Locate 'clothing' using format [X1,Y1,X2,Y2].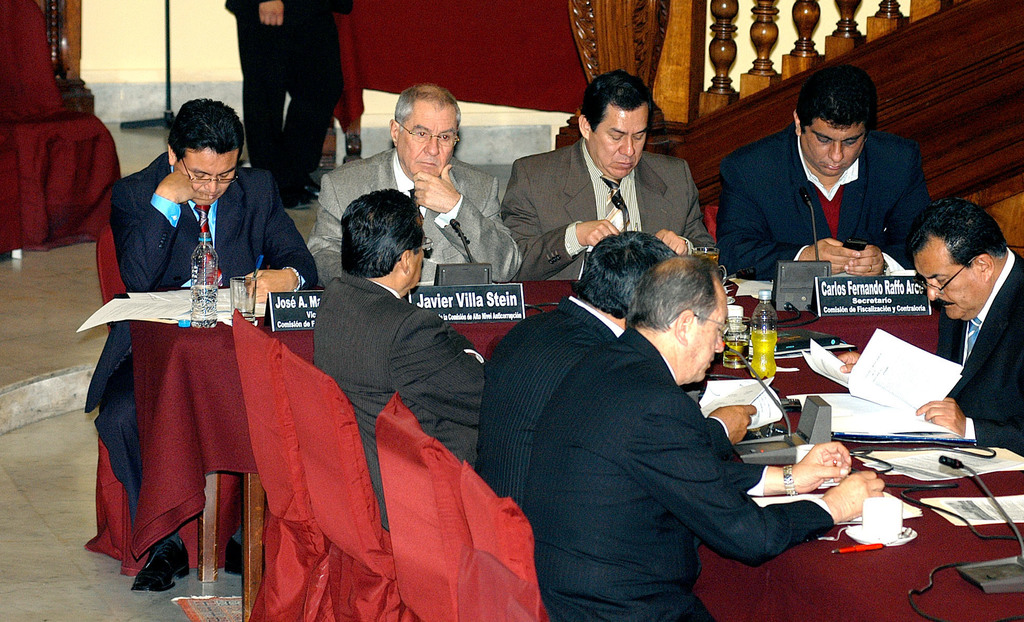
[308,273,486,529].
